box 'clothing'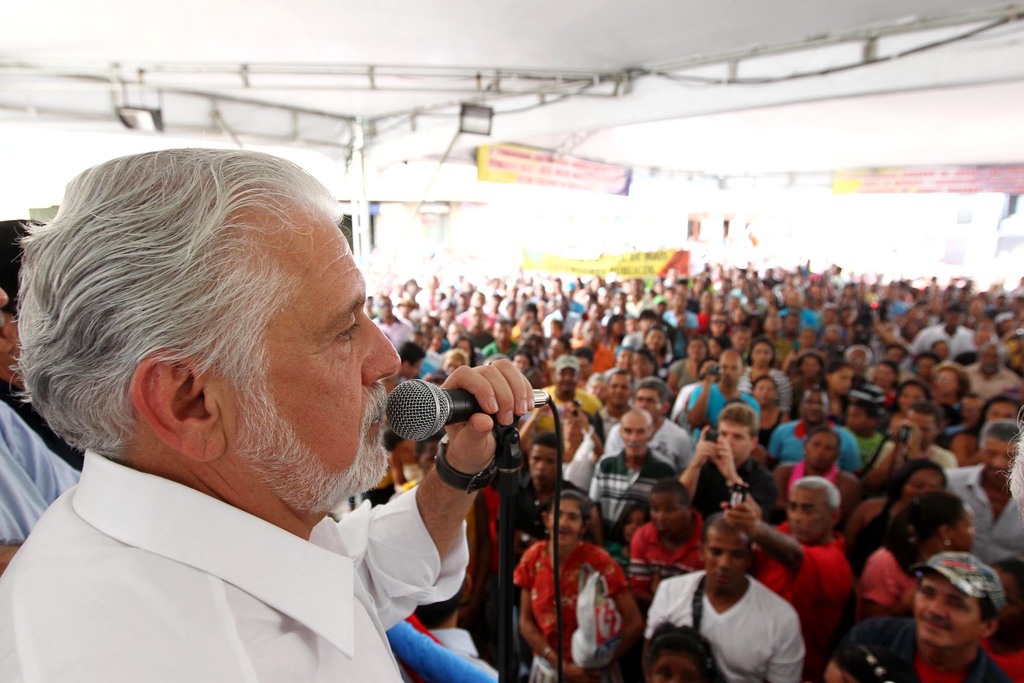
pyautogui.locateOnScreen(588, 445, 677, 547)
